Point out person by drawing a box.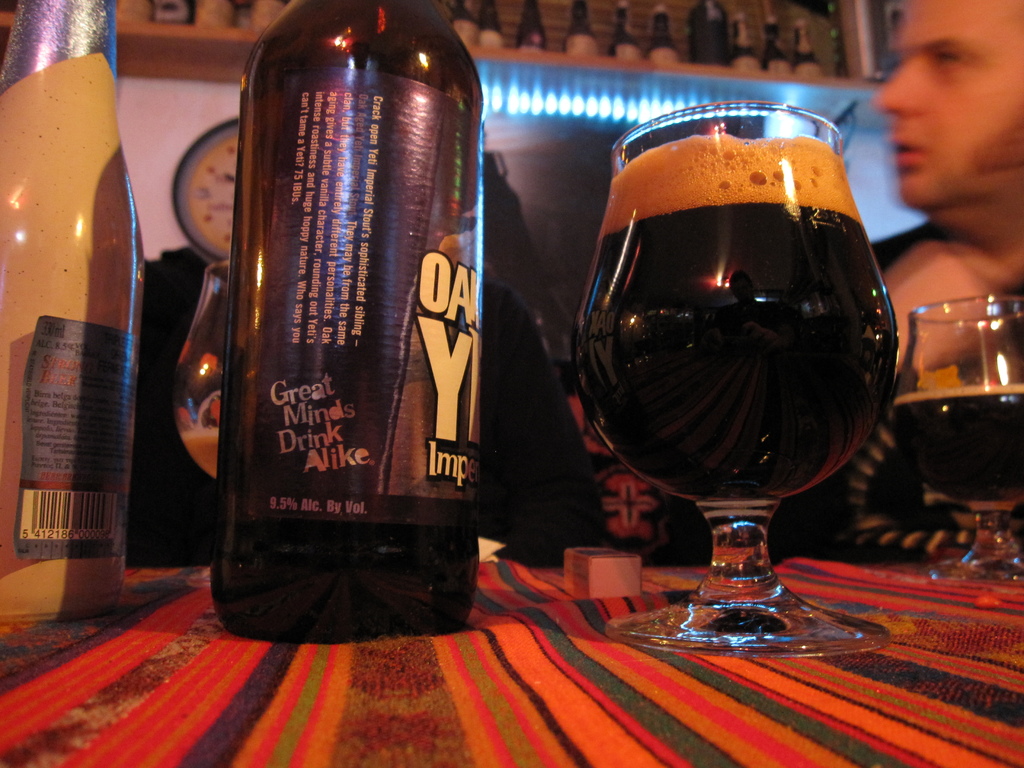
{"x1": 872, "y1": 0, "x2": 1023, "y2": 405}.
